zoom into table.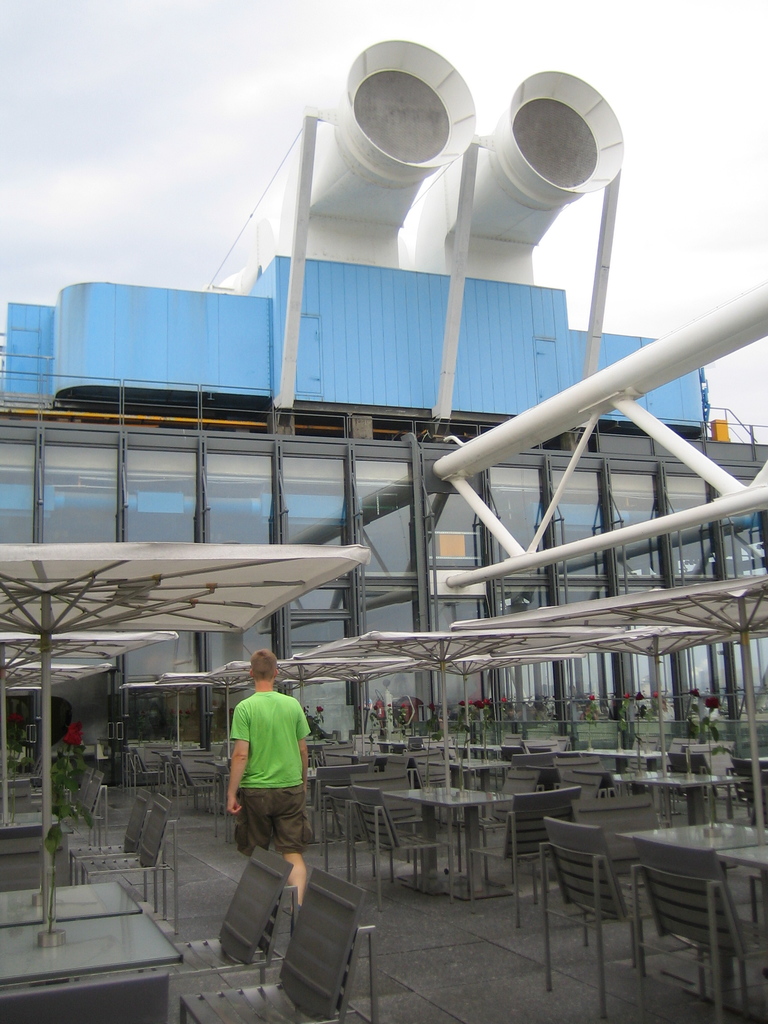
Zoom target: [x1=424, y1=762, x2=511, y2=784].
